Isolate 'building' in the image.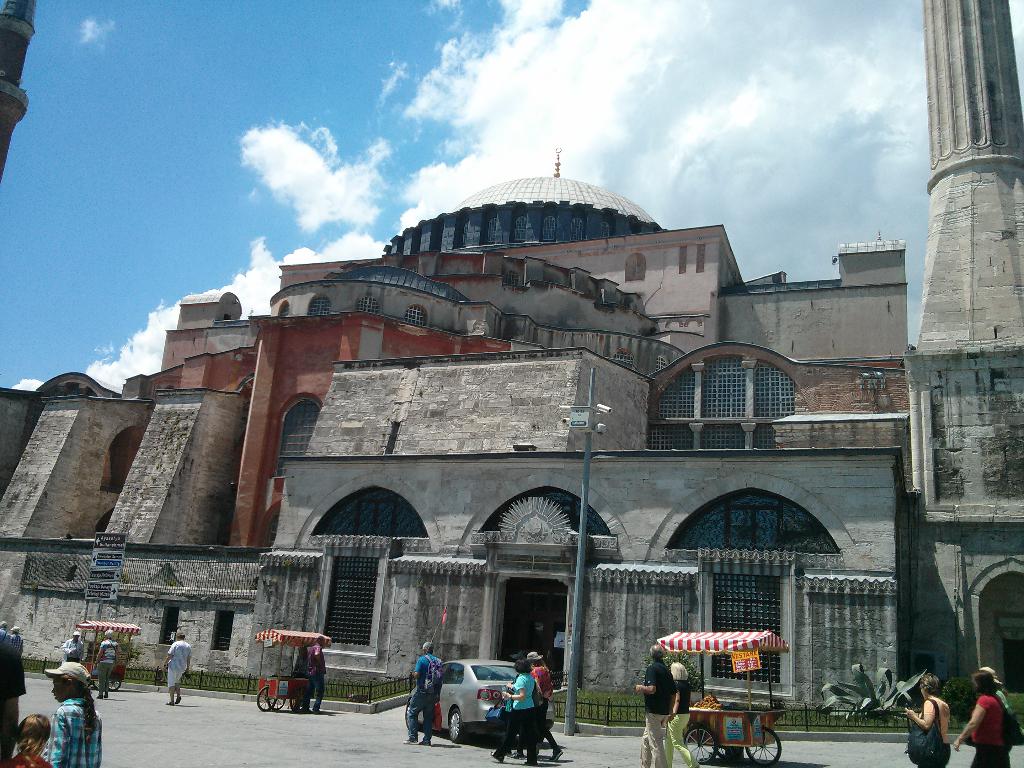
Isolated region: box=[0, 0, 1023, 736].
